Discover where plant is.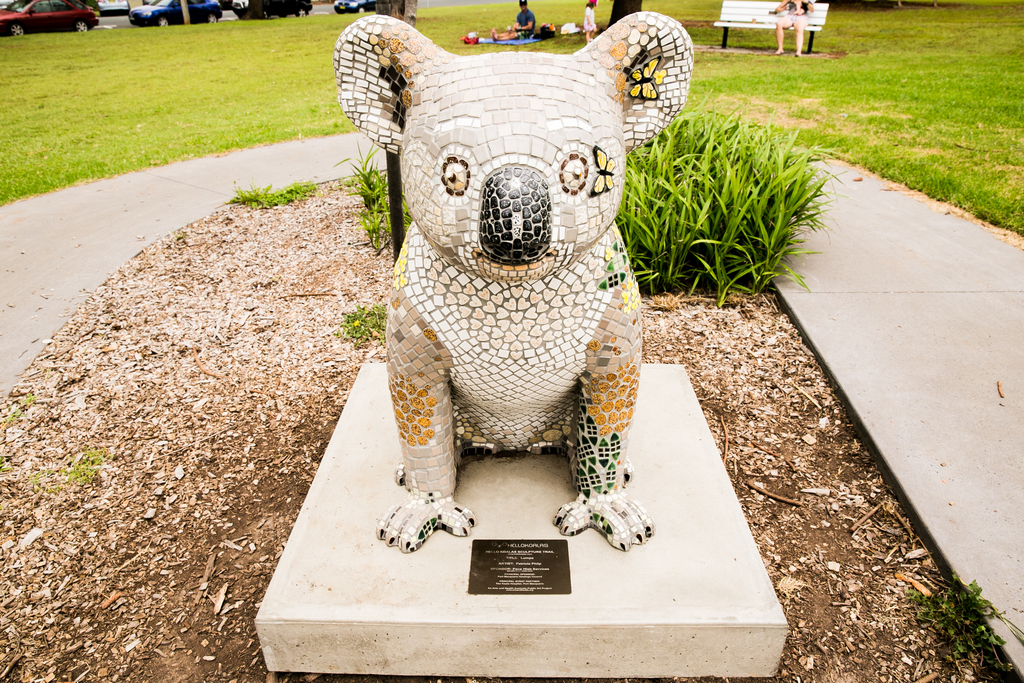
Discovered at box(607, 80, 840, 308).
